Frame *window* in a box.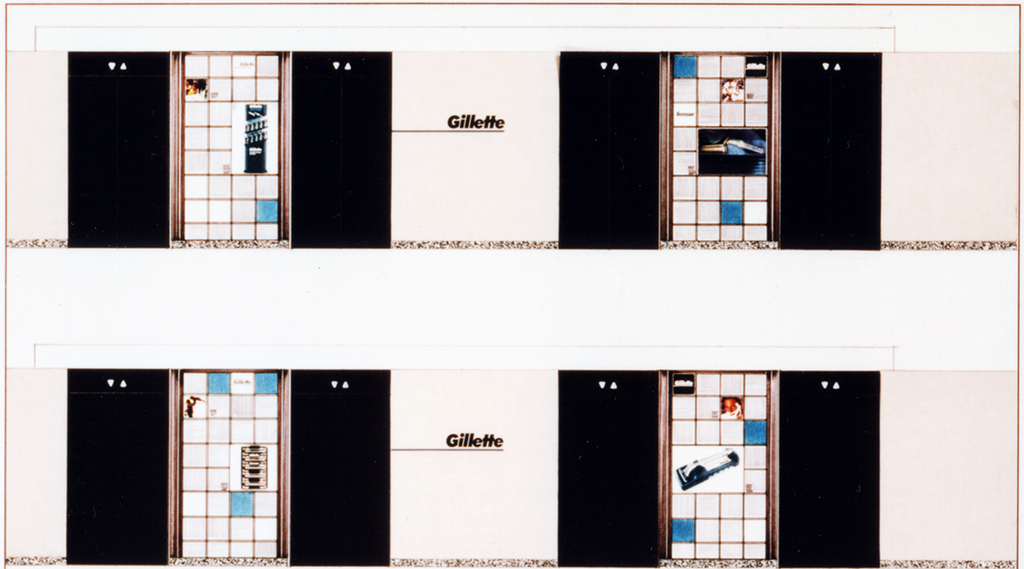
l=167, t=362, r=286, b=562.
